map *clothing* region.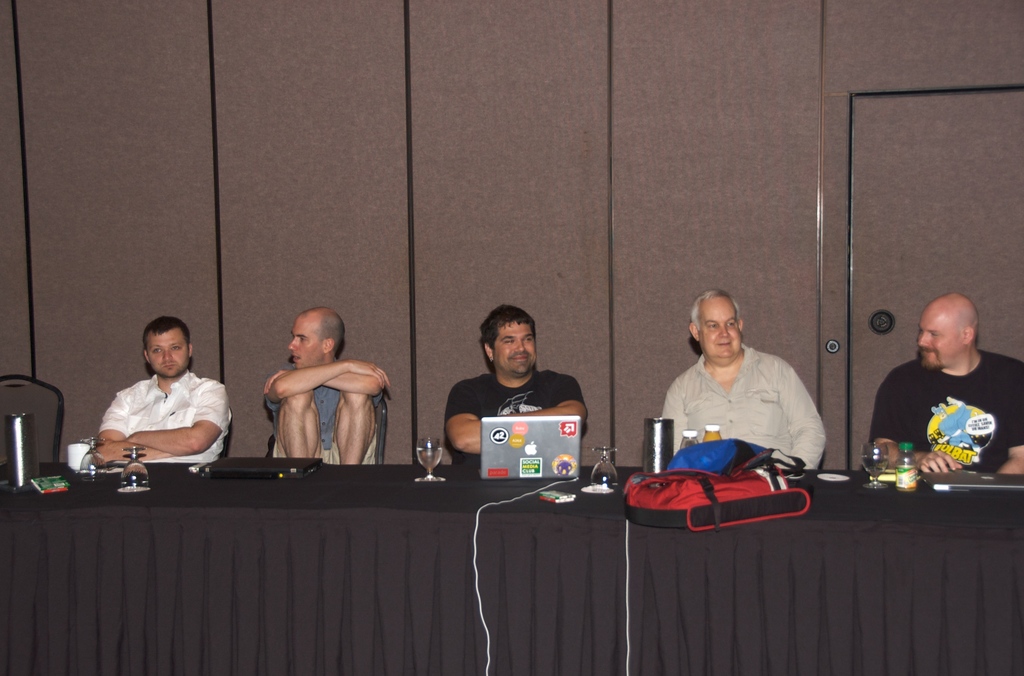
Mapped to pyautogui.locateOnScreen(259, 363, 382, 460).
